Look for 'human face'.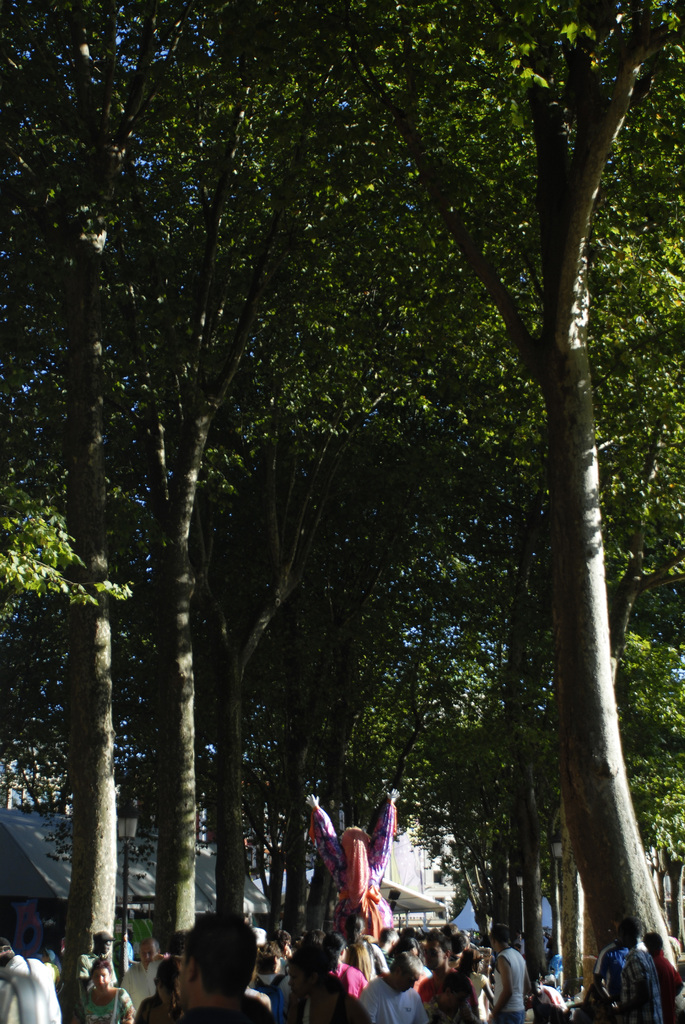
Found: (x1=155, y1=975, x2=180, y2=1005).
